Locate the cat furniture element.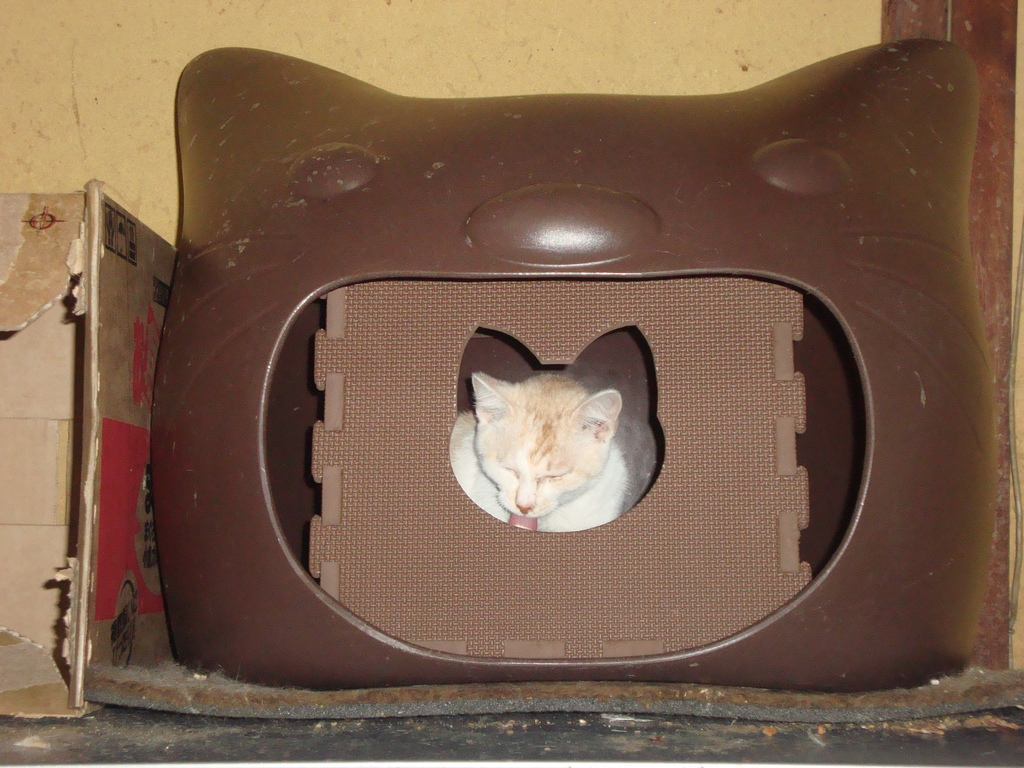
Element bbox: box(151, 39, 996, 692).
